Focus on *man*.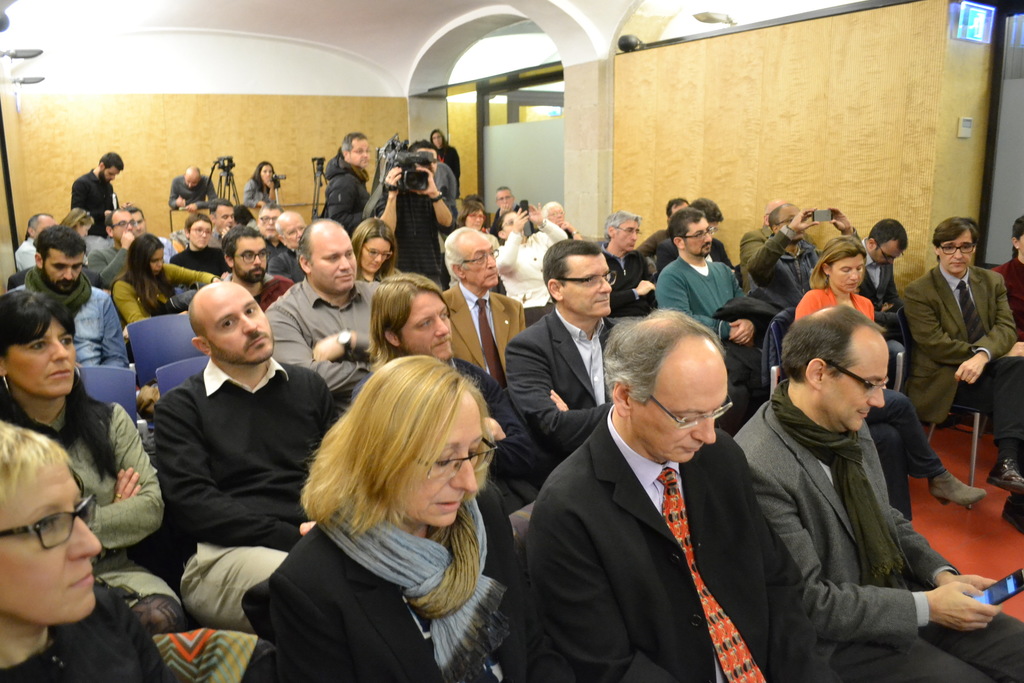
Focused at 650:209:772:391.
